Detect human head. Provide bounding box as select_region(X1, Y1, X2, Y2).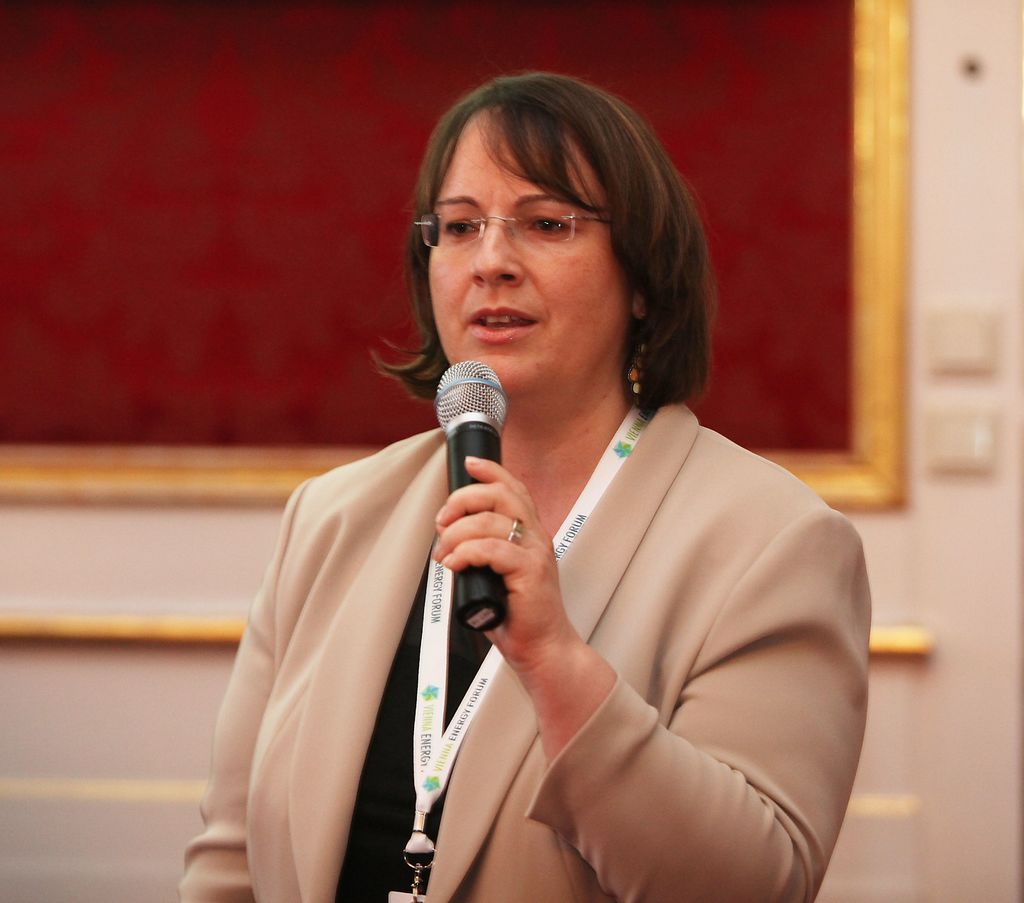
select_region(395, 75, 710, 412).
